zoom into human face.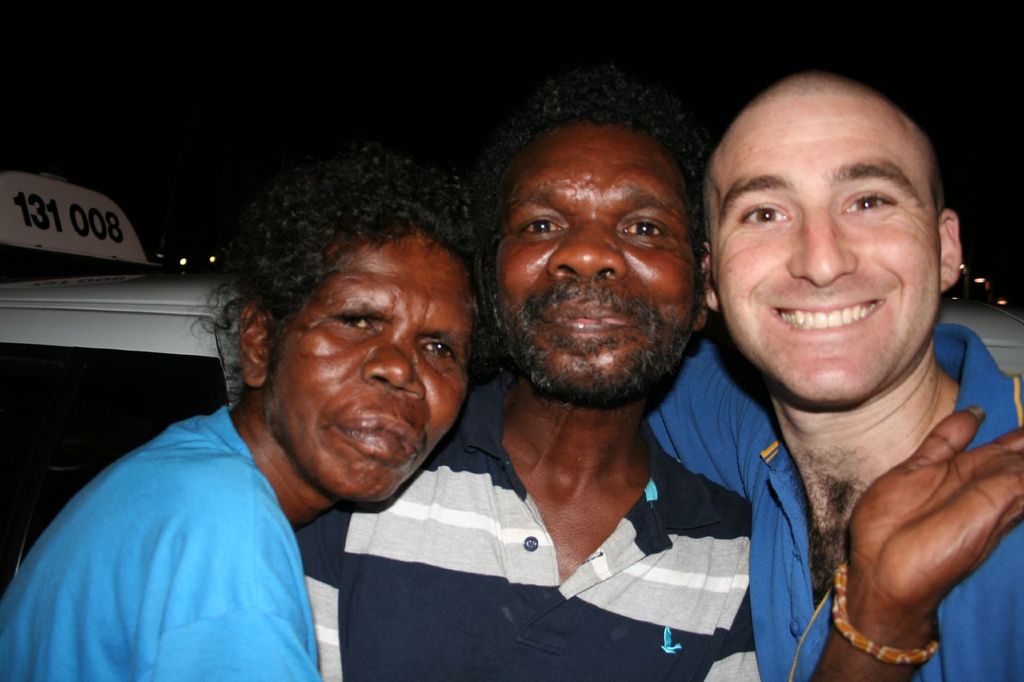
Zoom target: Rect(492, 114, 702, 411).
